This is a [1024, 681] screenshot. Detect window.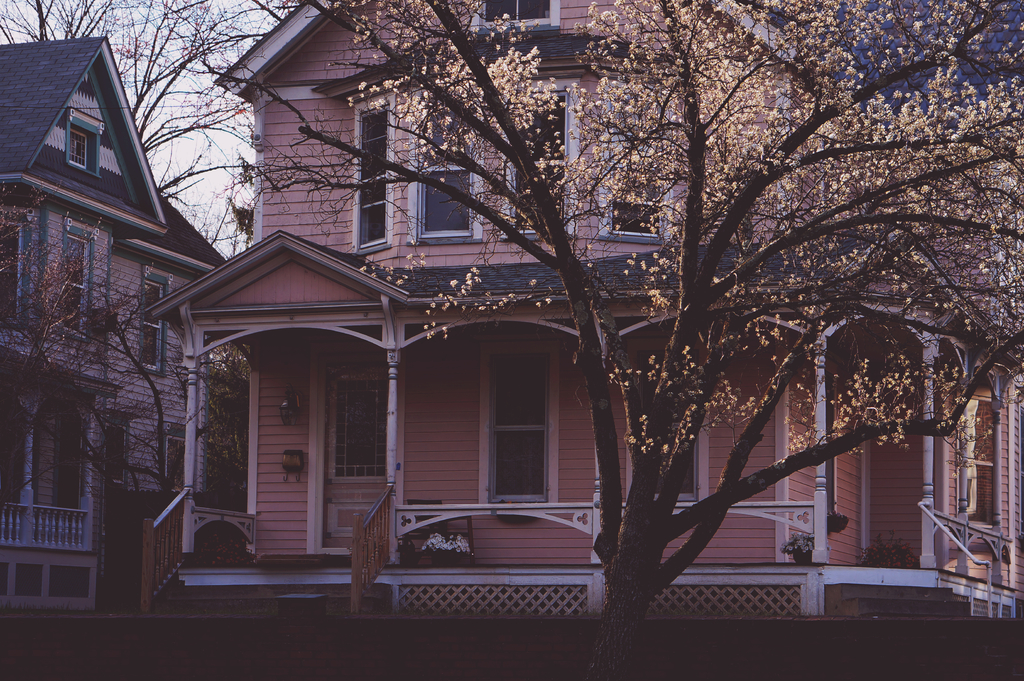
bbox=[0, 213, 33, 329].
